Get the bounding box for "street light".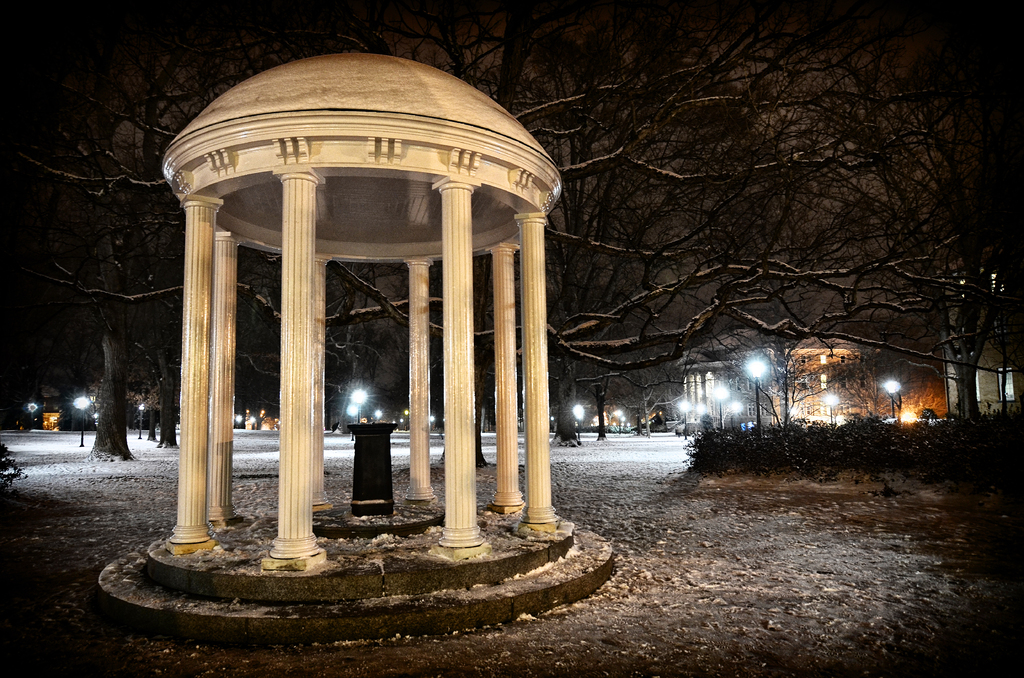
<bbox>884, 378, 904, 421</bbox>.
